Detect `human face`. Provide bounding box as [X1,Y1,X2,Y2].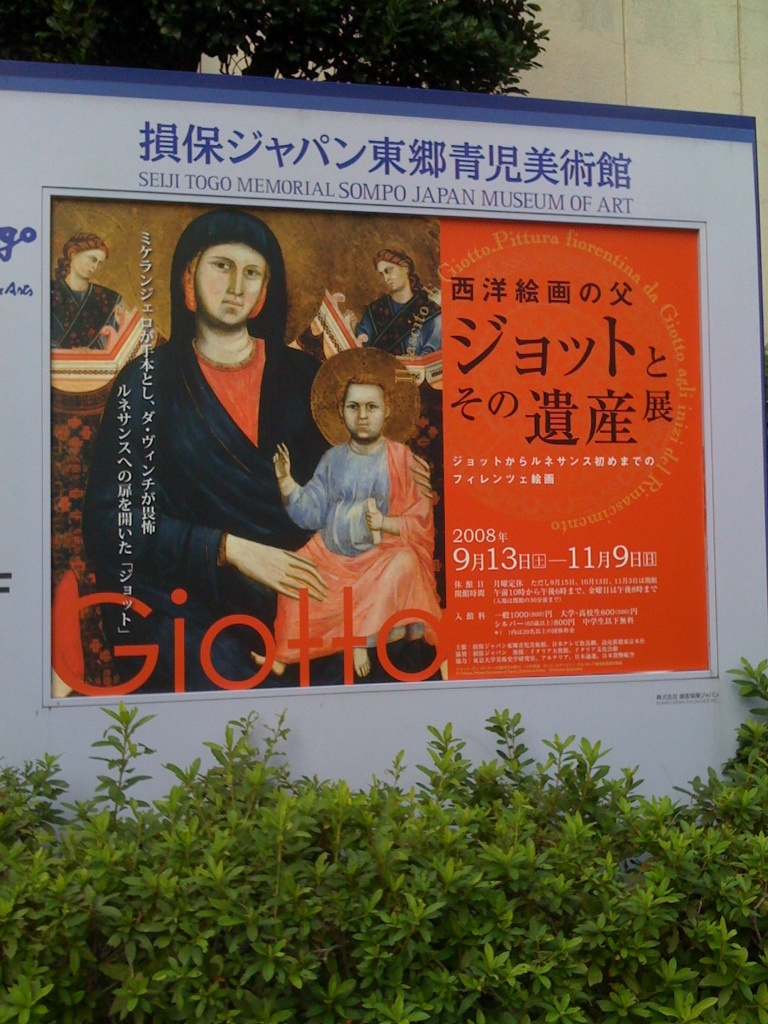
[375,260,401,290].
